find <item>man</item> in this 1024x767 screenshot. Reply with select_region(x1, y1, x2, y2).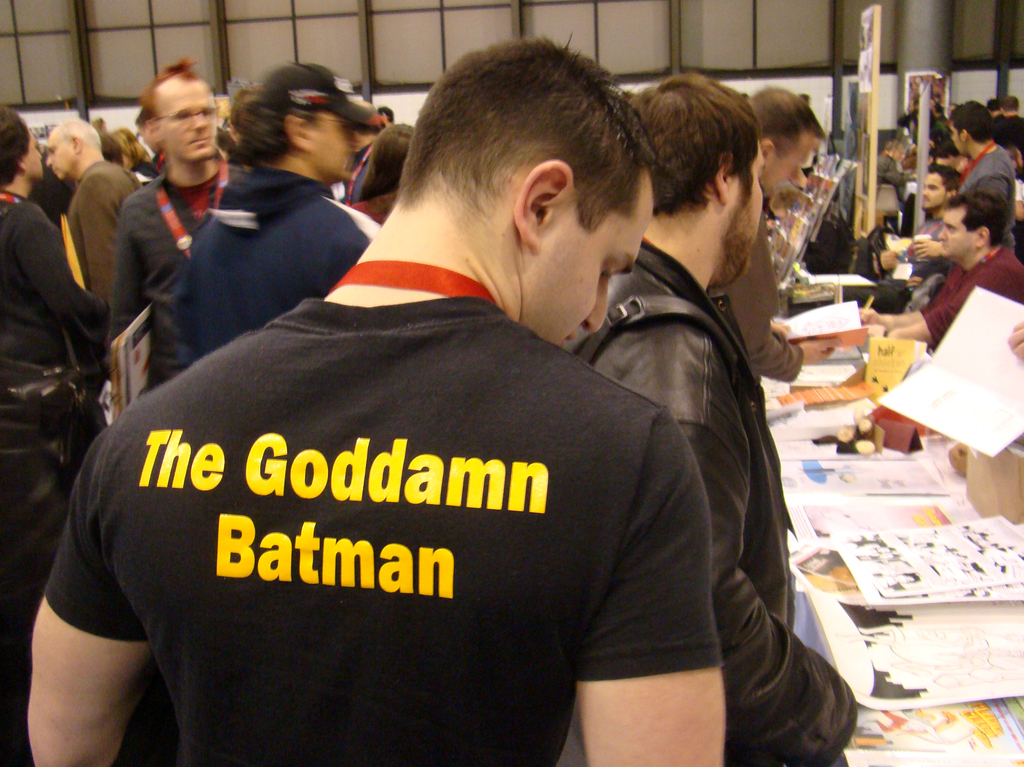
select_region(910, 101, 1021, 261).
